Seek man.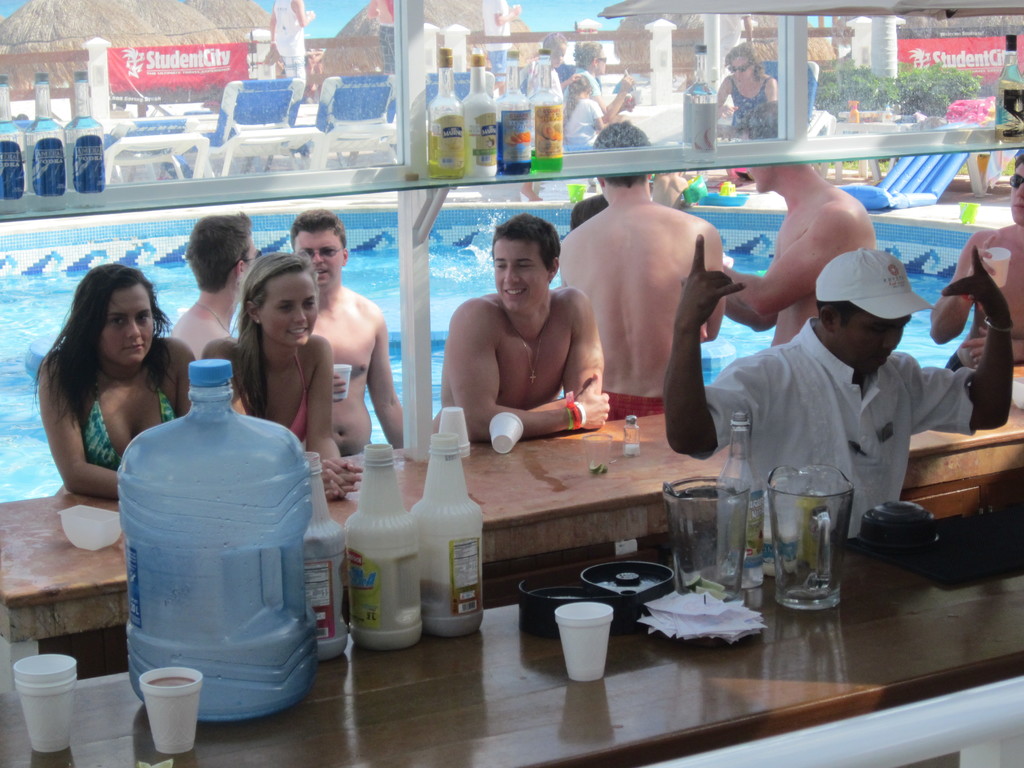
bbox(931, 152, 1023, 374).
